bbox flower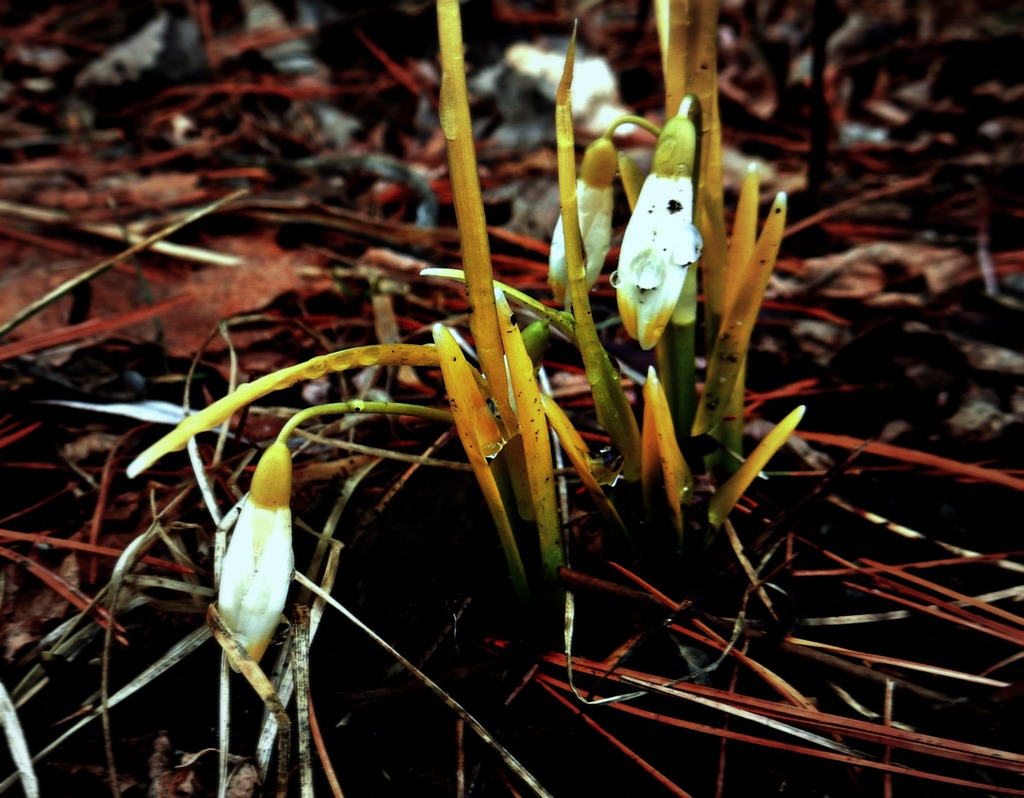
<region>550, 132, 625, 308</region>
